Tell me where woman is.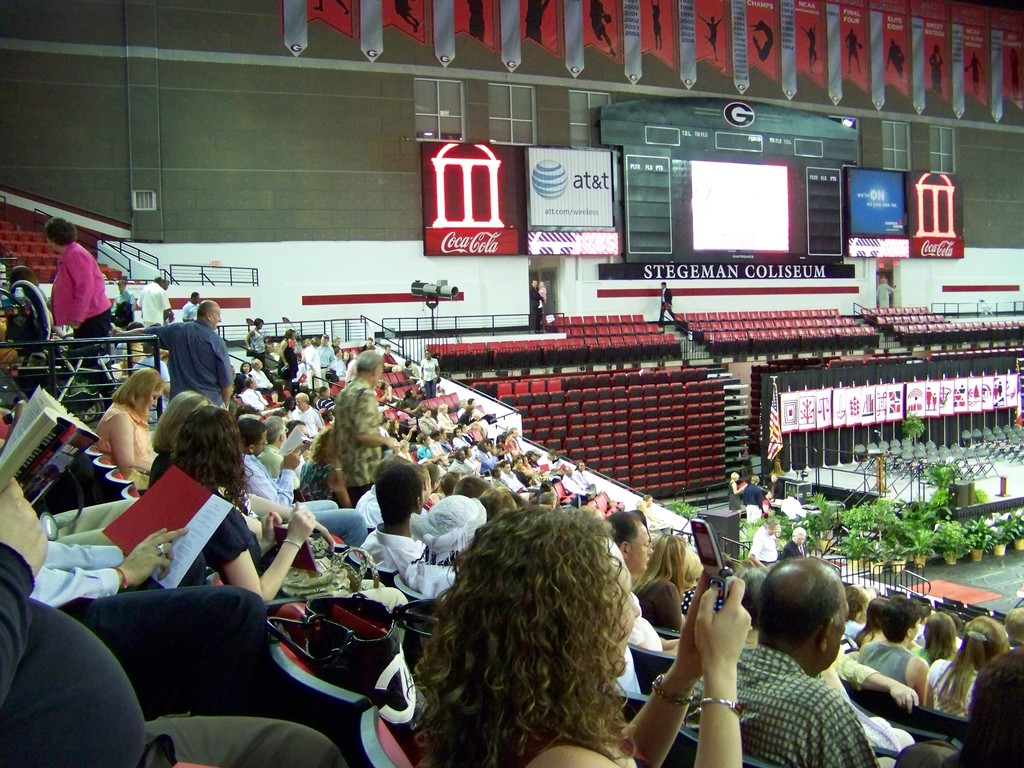
woman is at {"x1": 460, "y1": 422, "x2": 478, "y2": 447}.
